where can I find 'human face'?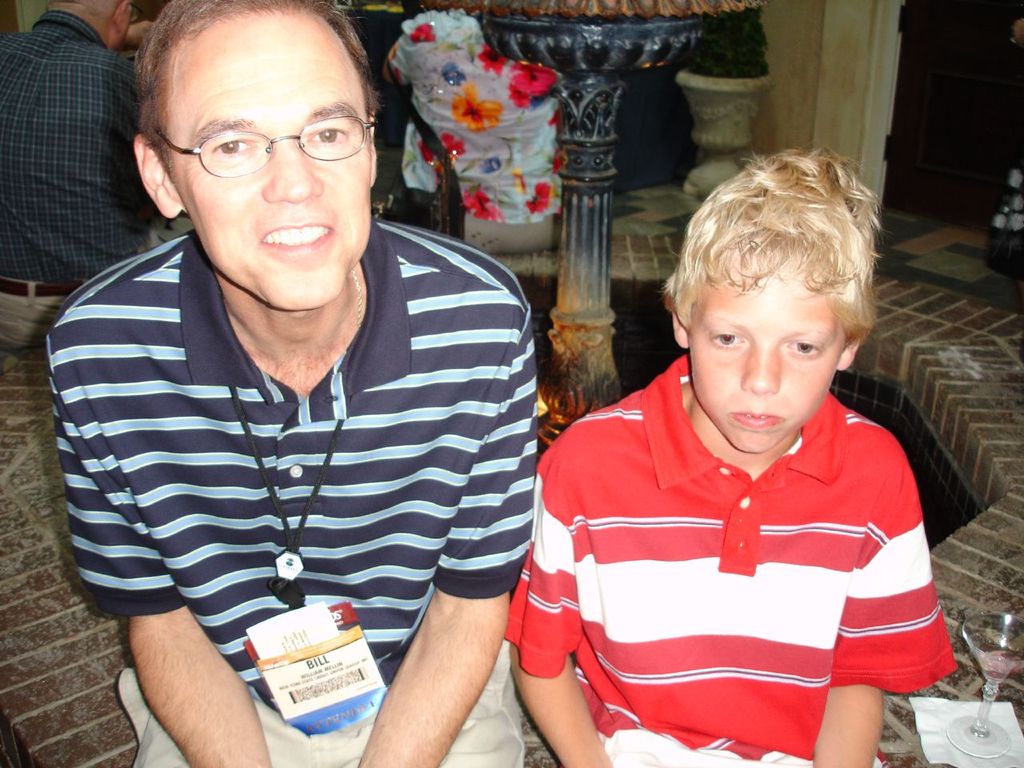
You can find it at bbox=(171, 10, 371, 310).
